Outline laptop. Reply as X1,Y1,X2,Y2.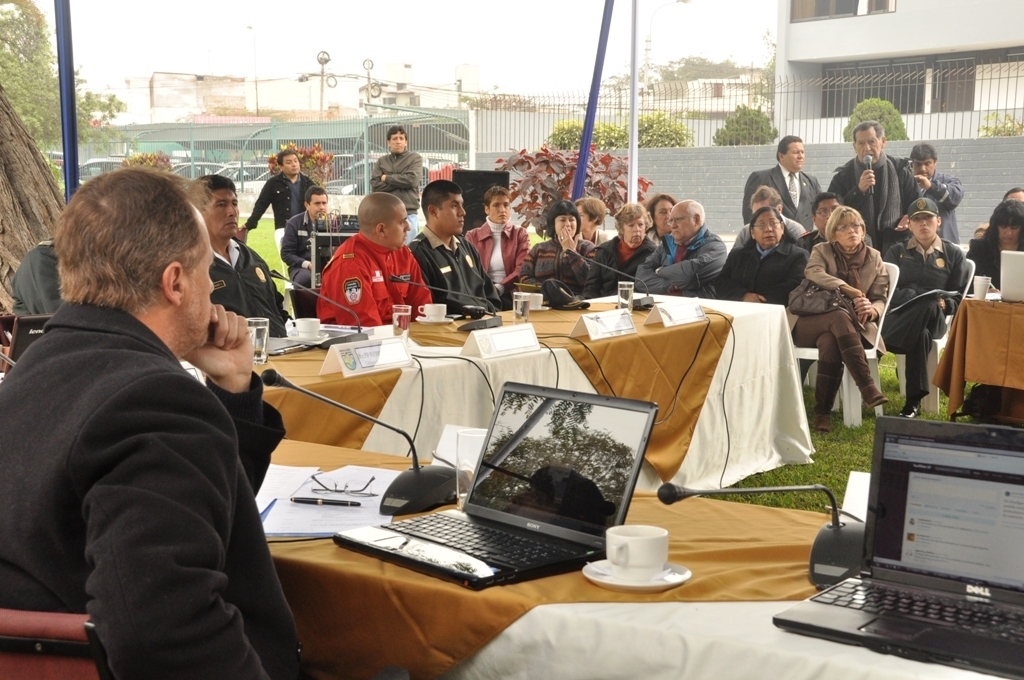
998,250,1023,301.
